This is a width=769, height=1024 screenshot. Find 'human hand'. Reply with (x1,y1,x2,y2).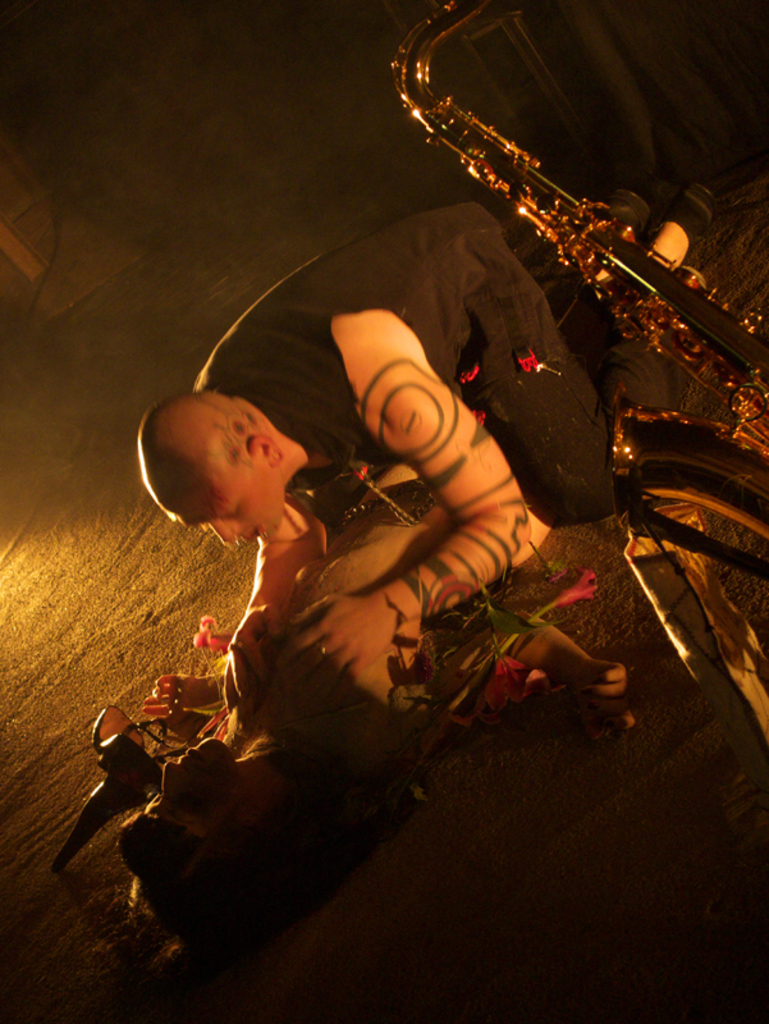
(139,673,216,717).
